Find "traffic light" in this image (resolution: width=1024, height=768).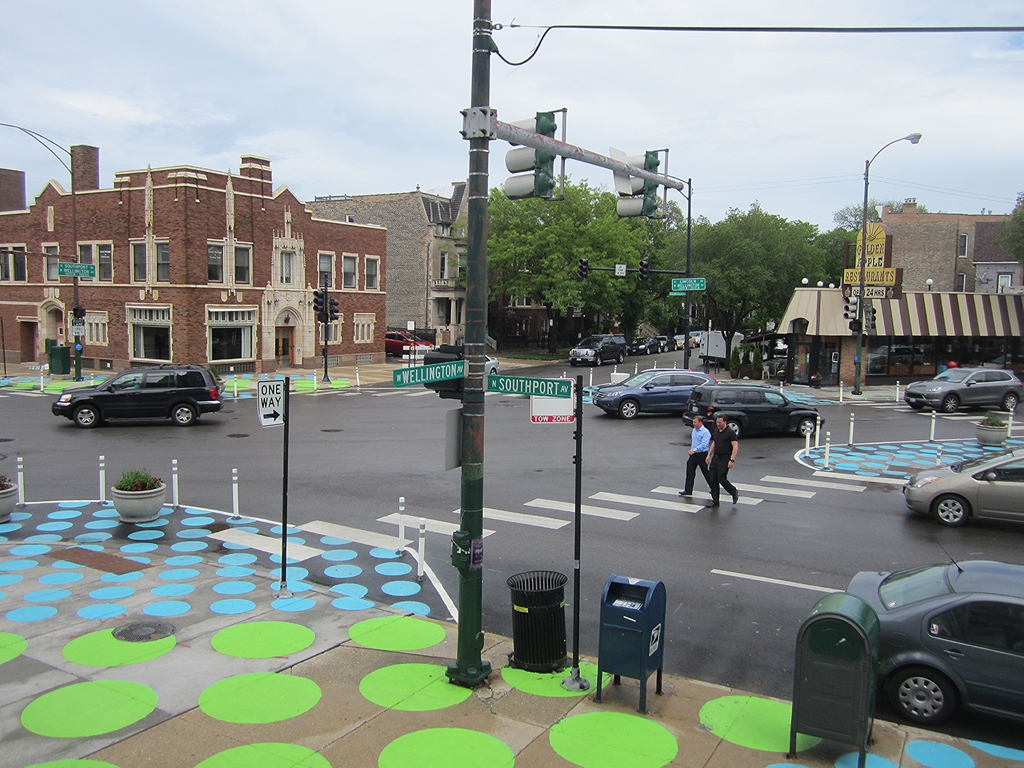
<bbox>424, 341, 465, 401</bbox>.
